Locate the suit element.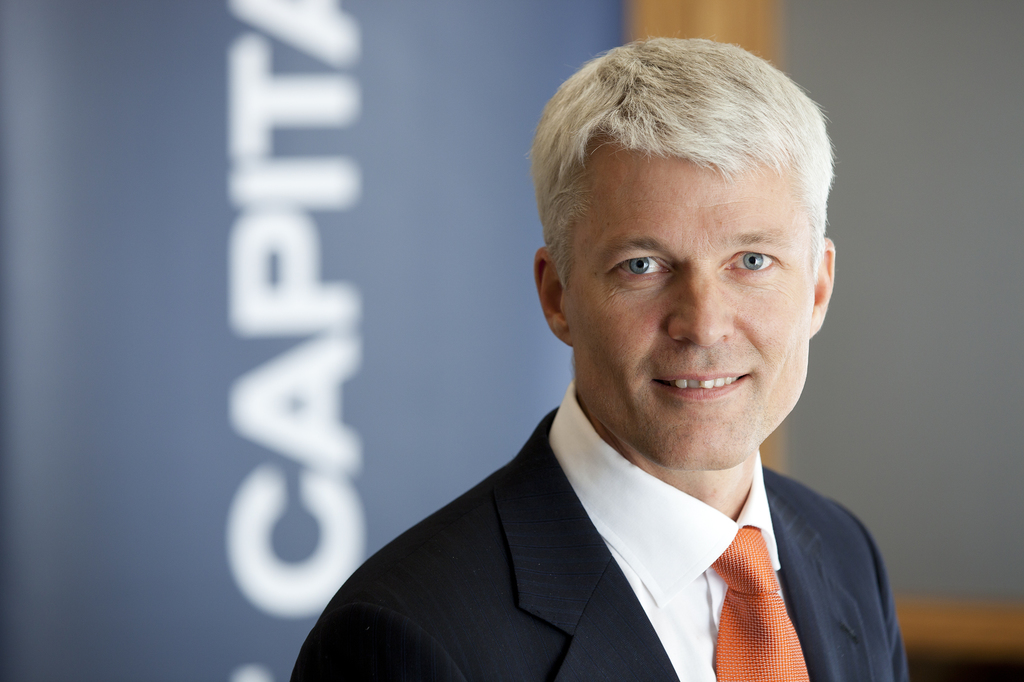
Element bbox: left=273, top=345, right=963, bottom=674.
